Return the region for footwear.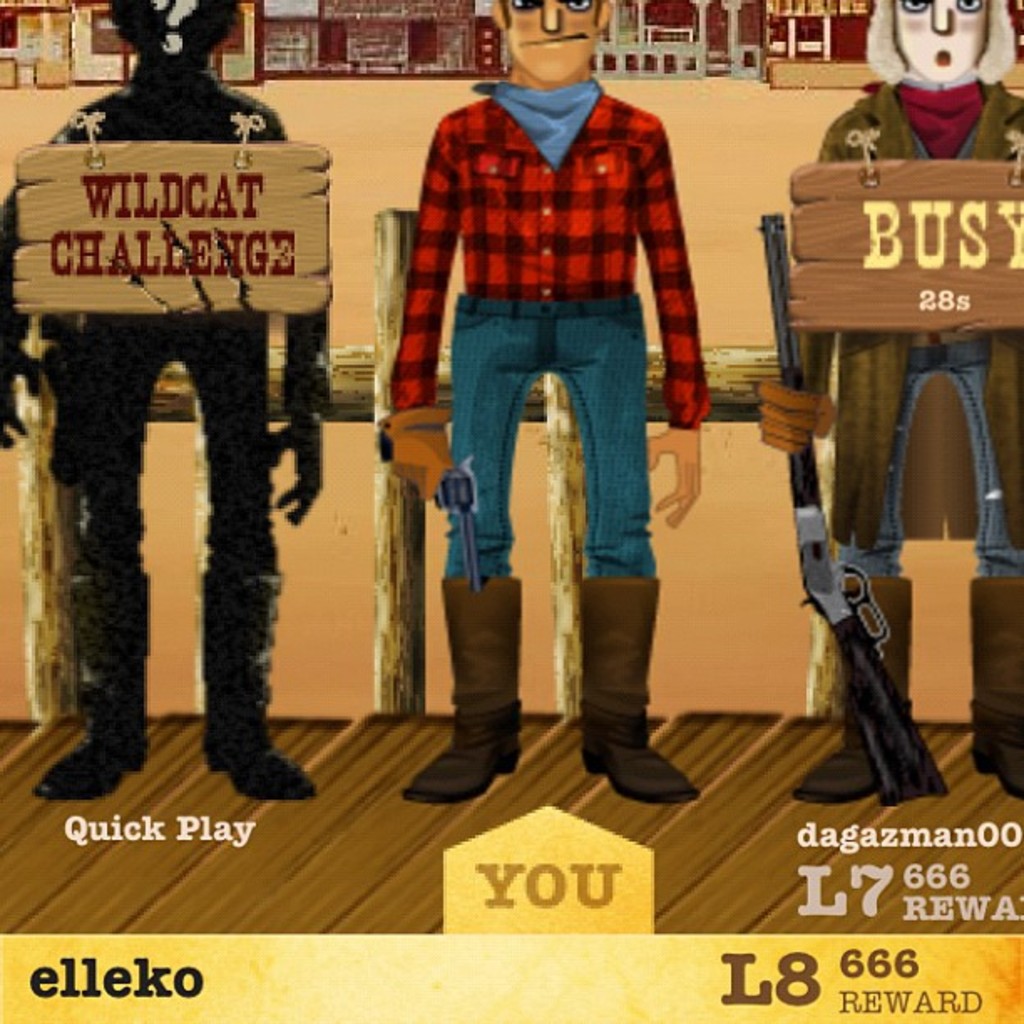
30, 564, 151, 808.
